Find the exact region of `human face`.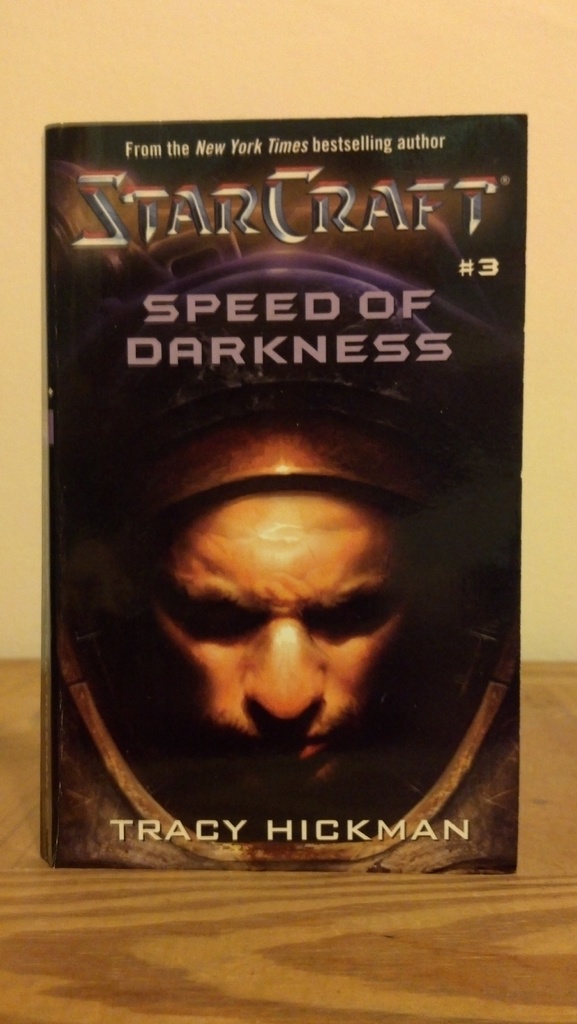
Exact region: <box>137,480,428,805</box>.
